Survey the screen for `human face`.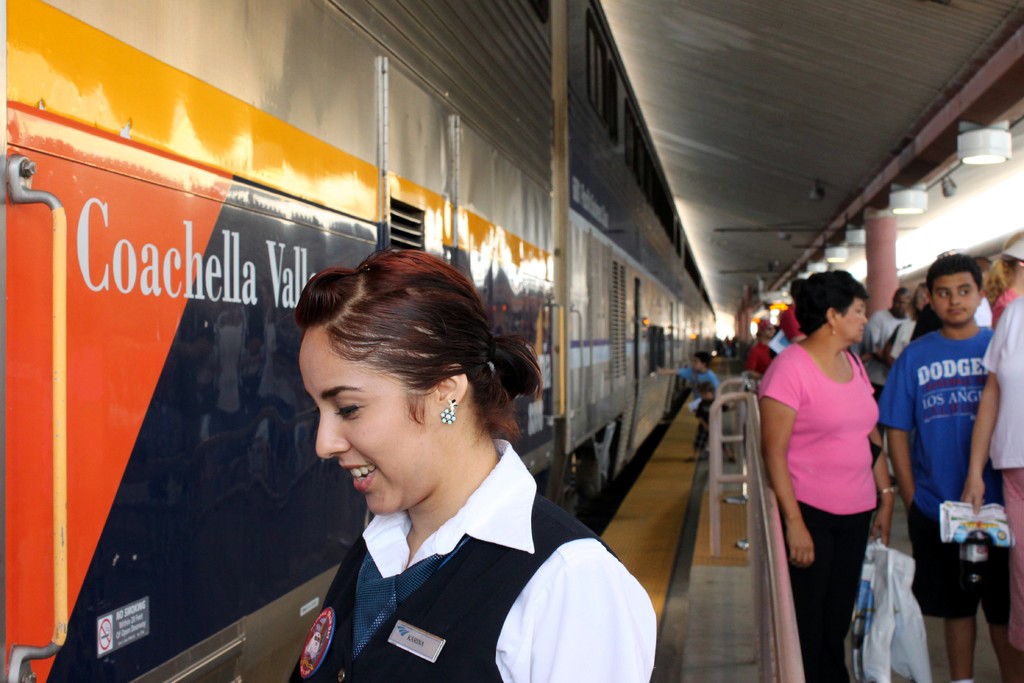
Survey found: box=[838, 295, 869, 343].
